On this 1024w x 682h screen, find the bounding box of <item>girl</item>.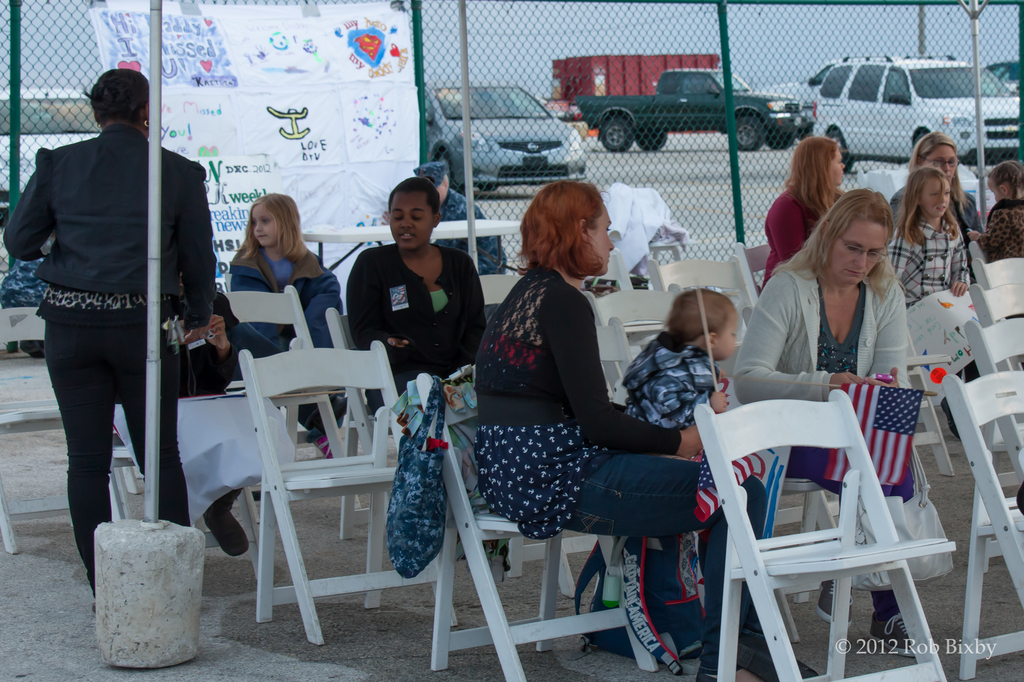
Bounding box: 964 160 1023 319.
